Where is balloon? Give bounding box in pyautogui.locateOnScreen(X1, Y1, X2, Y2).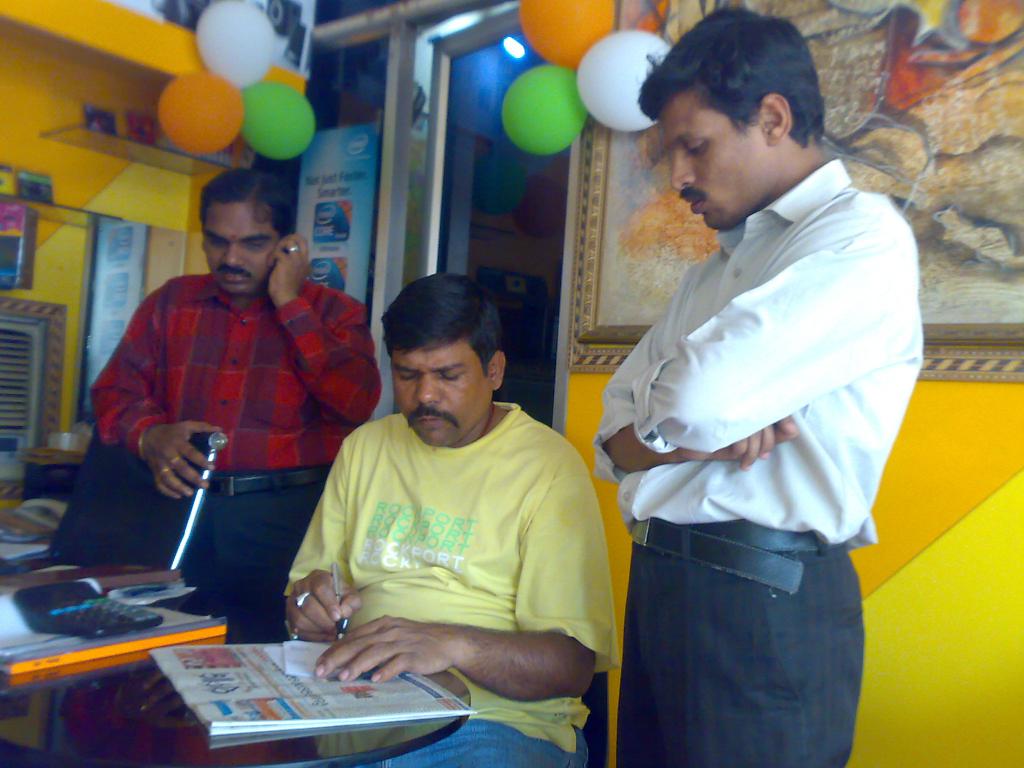
pyautogui.locateOnScreen(517, 175, 569, 239).
